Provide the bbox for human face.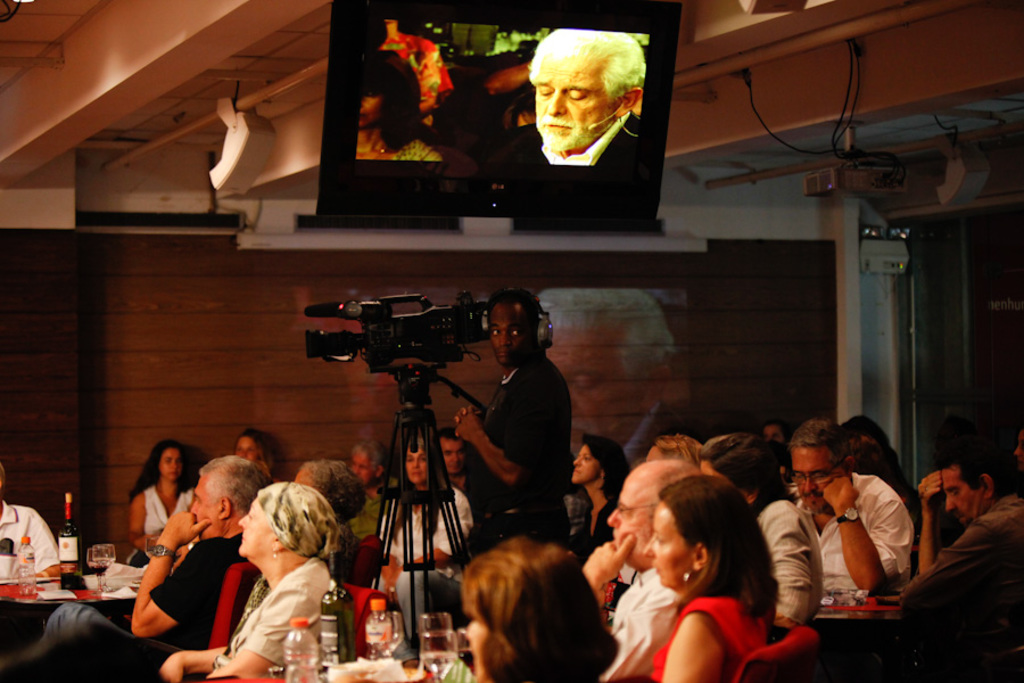
404,449,428,483.
